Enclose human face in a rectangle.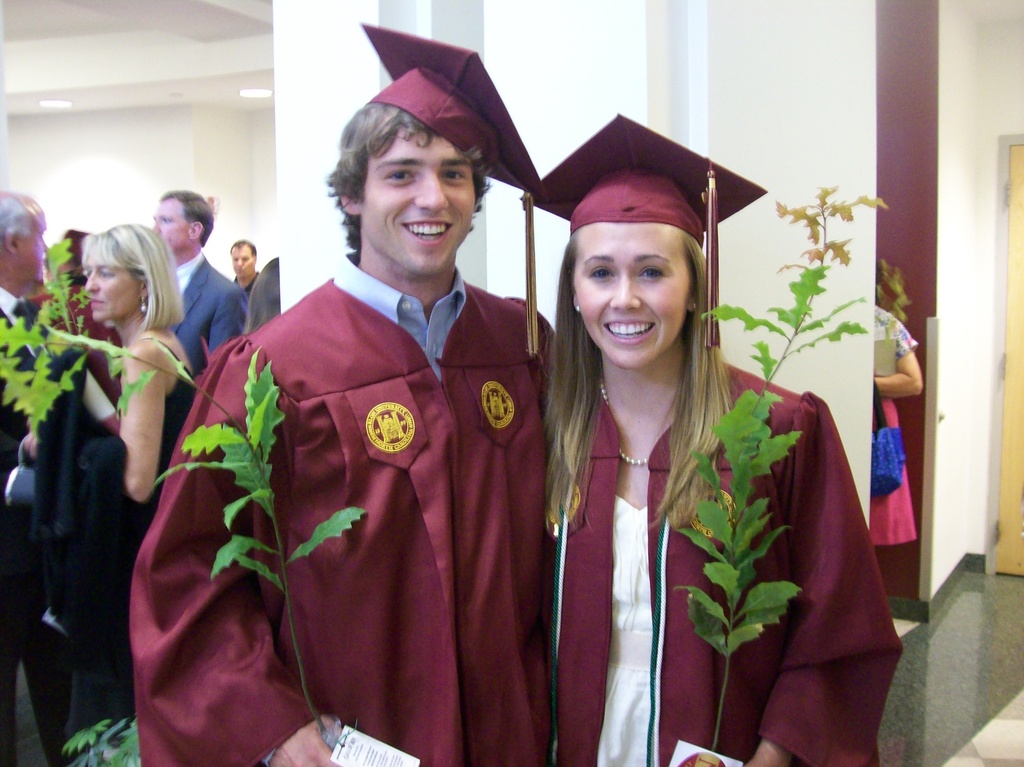
BBox(15, 197, 51, 280).
